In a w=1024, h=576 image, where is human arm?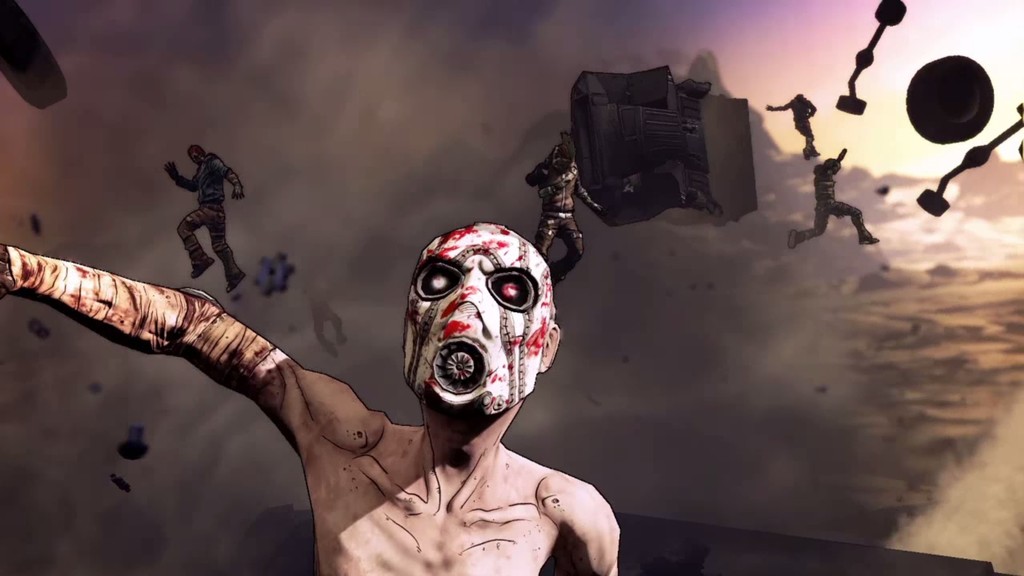
rect(13, 234, 426, 489).
